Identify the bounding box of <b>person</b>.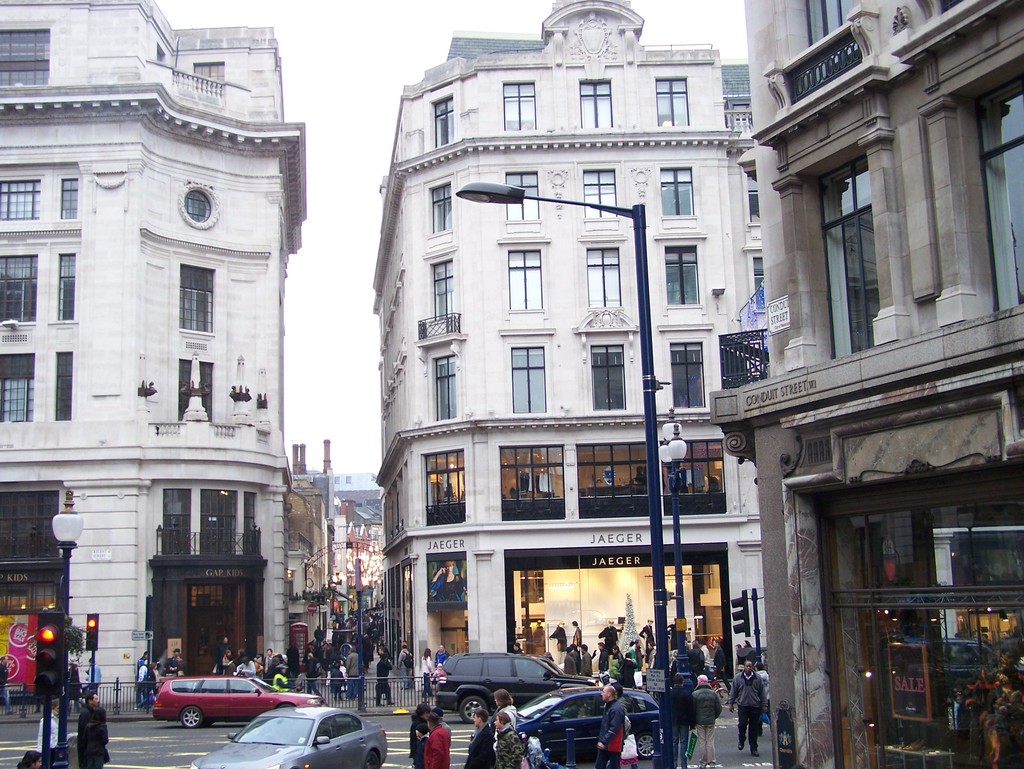
box=[218, 634, 230, 670].
